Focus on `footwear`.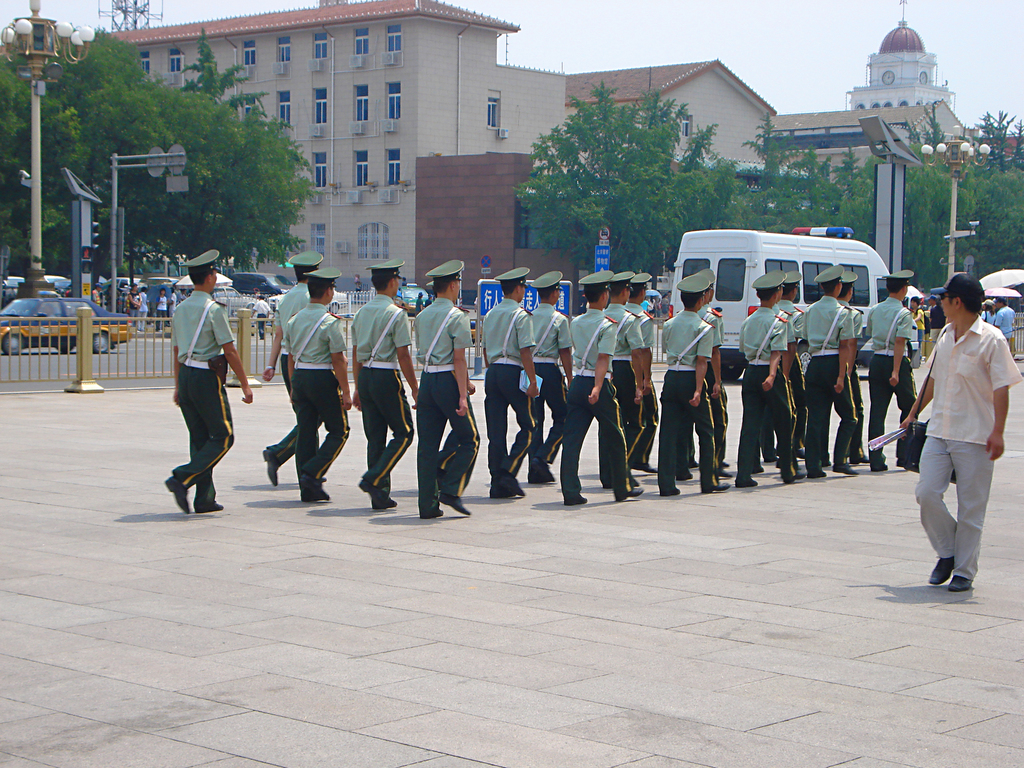
Focused at 717/469/733/476.
